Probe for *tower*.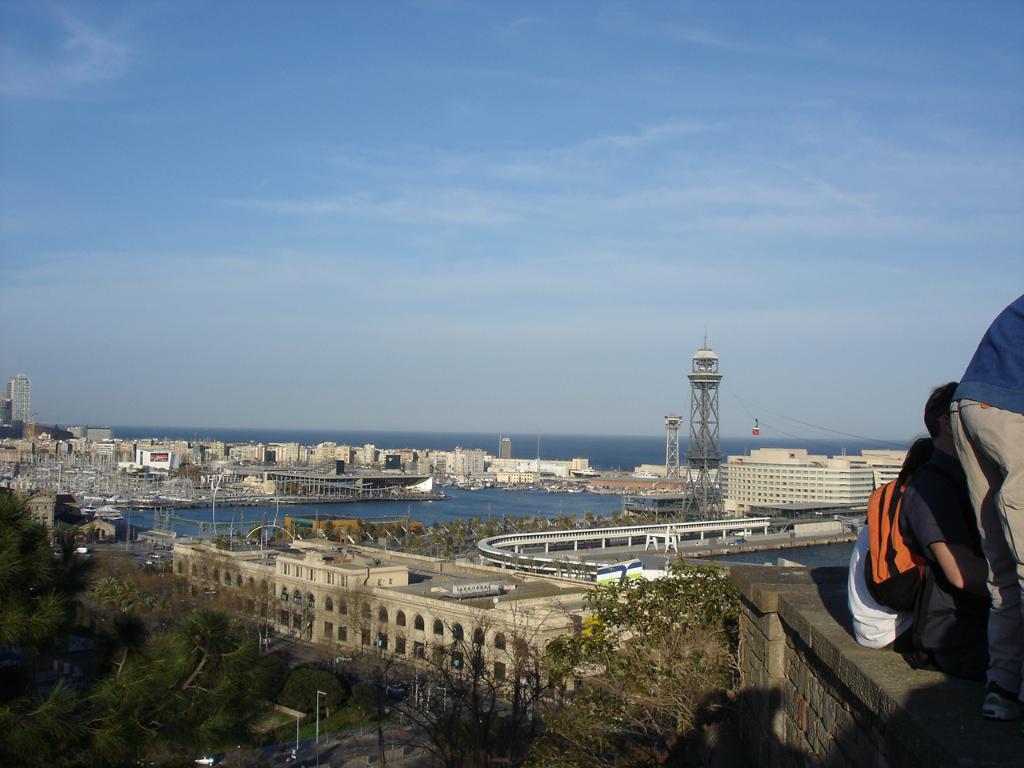
Probe result: Rect(675, 330, 747, 495).
